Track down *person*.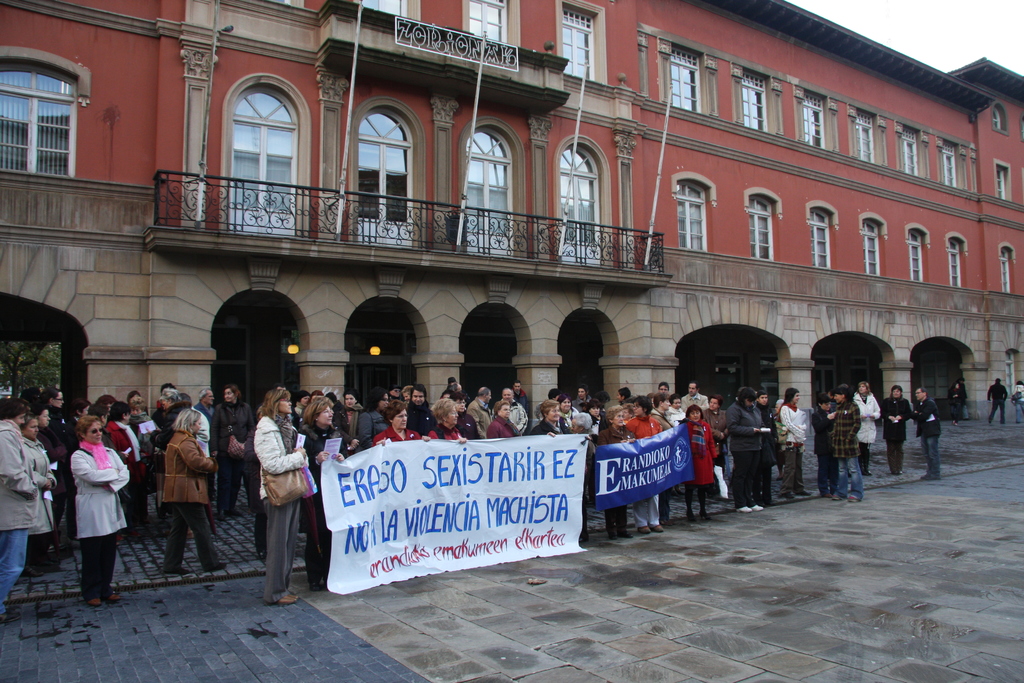
Tracked to (left=369, top=400, right=428, bottom=443).
